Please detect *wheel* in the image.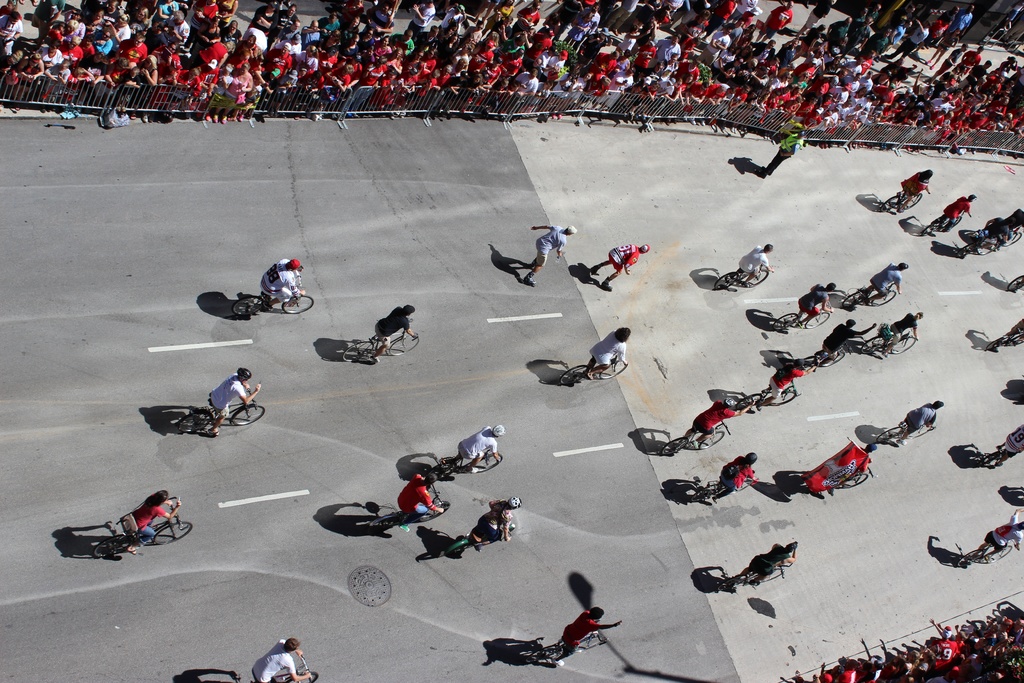
[left=714, top=270, right=743, bottom=290].
